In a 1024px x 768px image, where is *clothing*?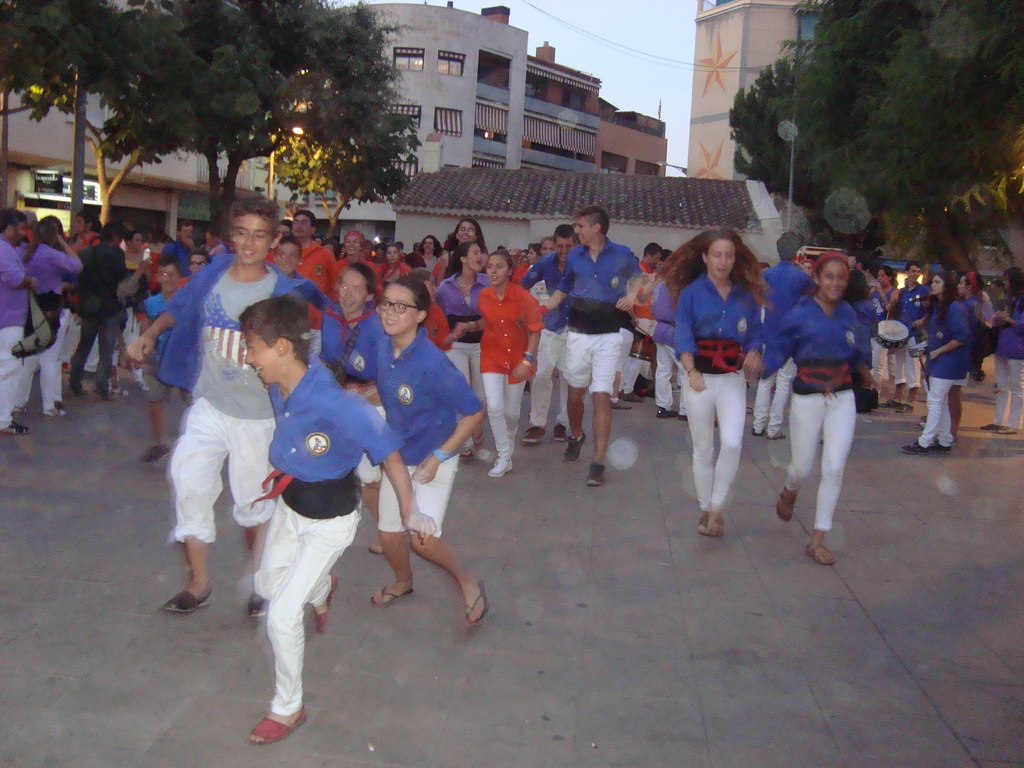
bbox=[423, 250, 447, 270].
